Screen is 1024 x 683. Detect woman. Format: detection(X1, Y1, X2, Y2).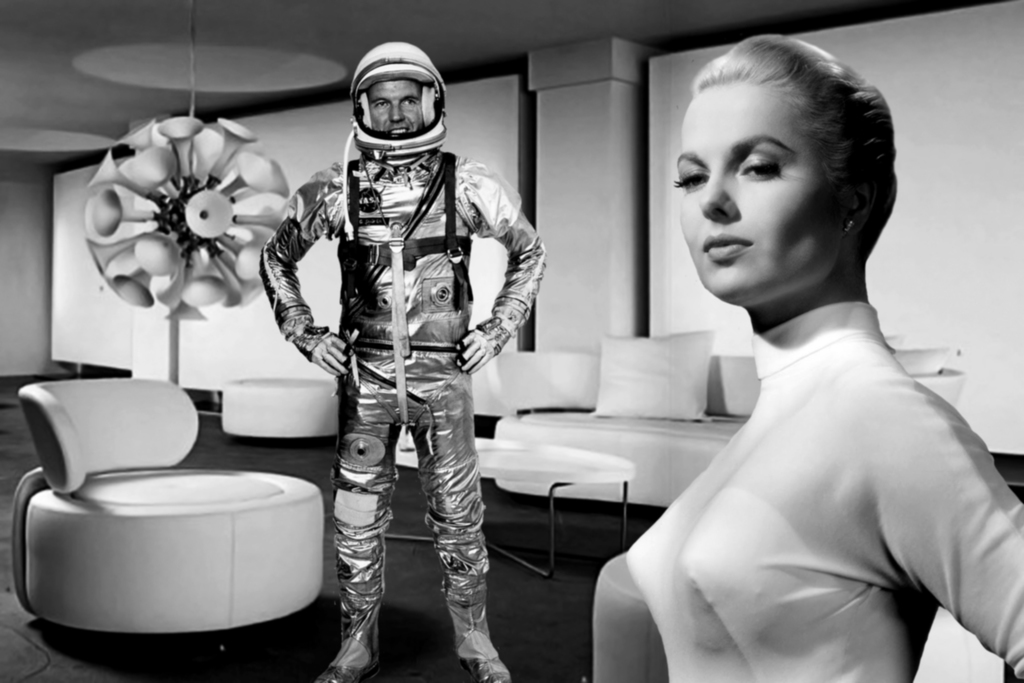
detection(599, 33, 1018, 672).
